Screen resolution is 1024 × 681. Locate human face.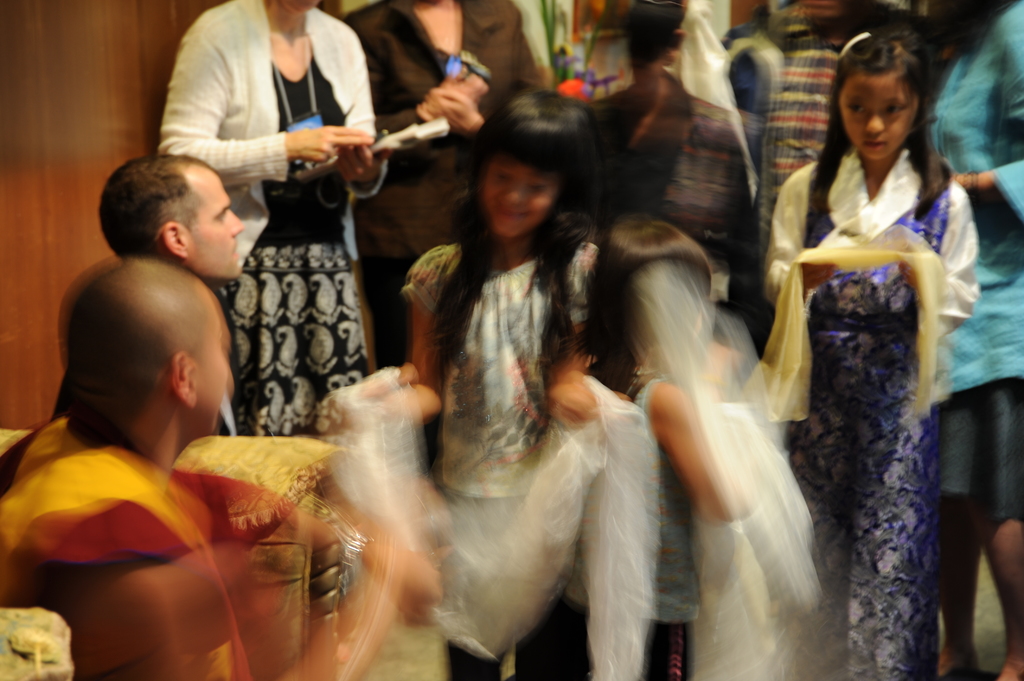
(x1=485, y1=164, x2=561, y2=237).
